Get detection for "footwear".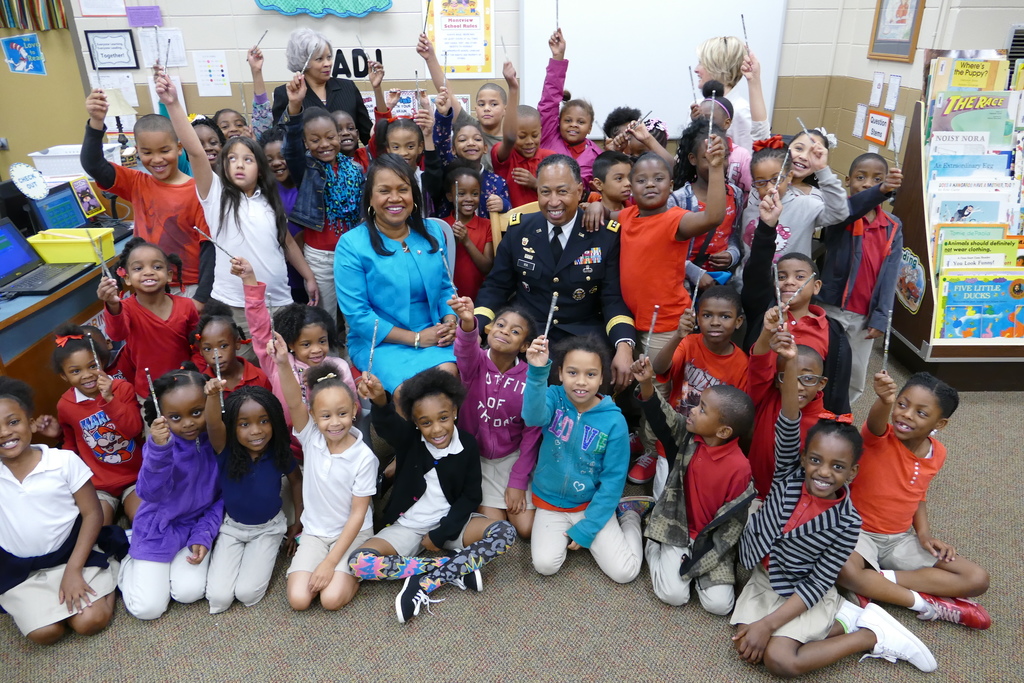
Detection: [left=392, top=575, right=446, bottom=627].
